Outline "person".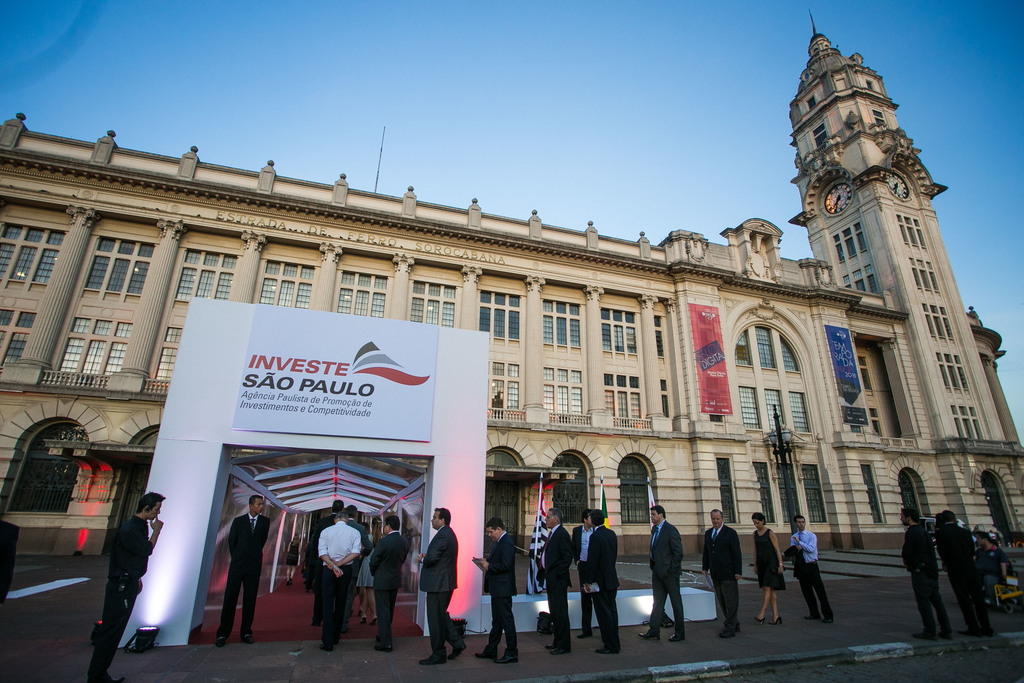
Outline: crop(358, 523, 375, 628).
